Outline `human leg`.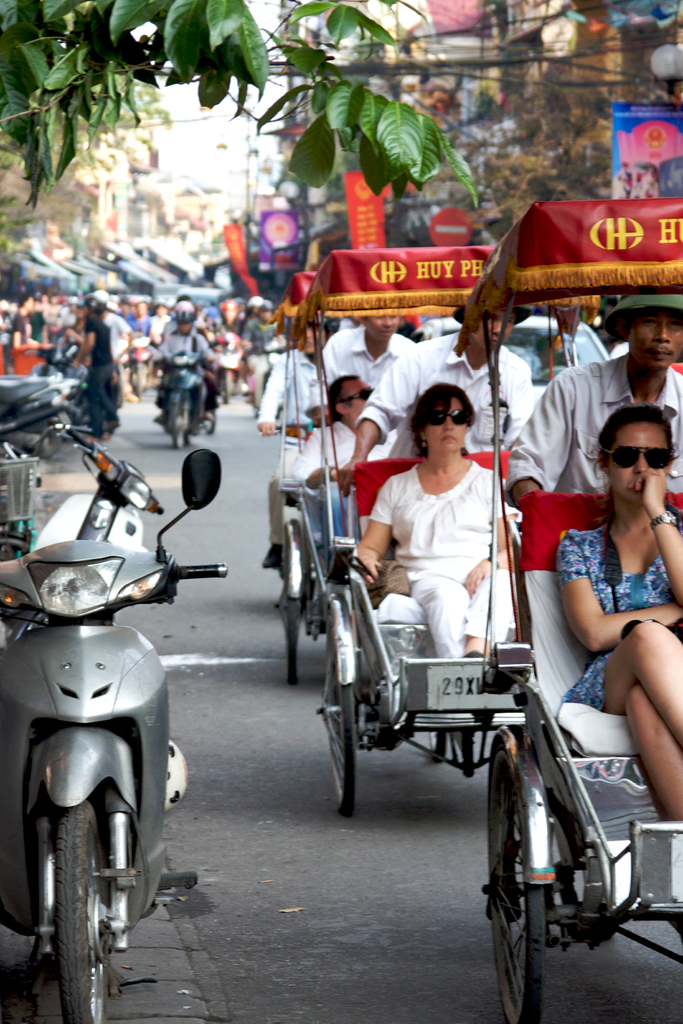
Outline: 623 676 682 822.
